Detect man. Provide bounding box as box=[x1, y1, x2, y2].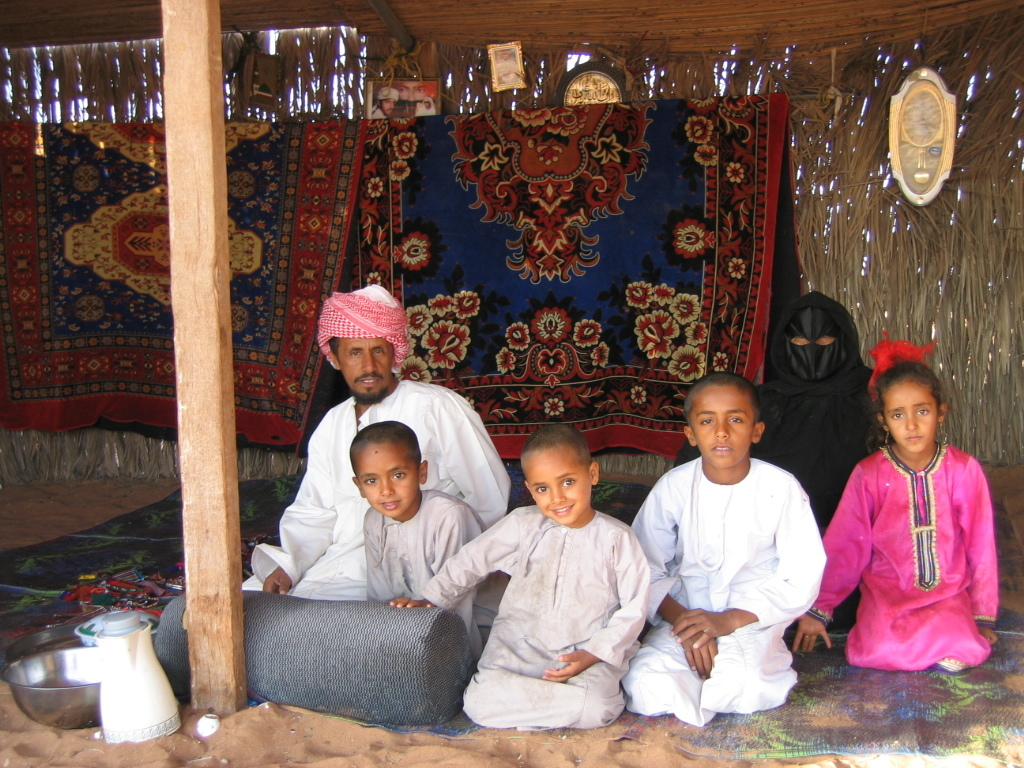
box=[249, 284, 513, 668].
